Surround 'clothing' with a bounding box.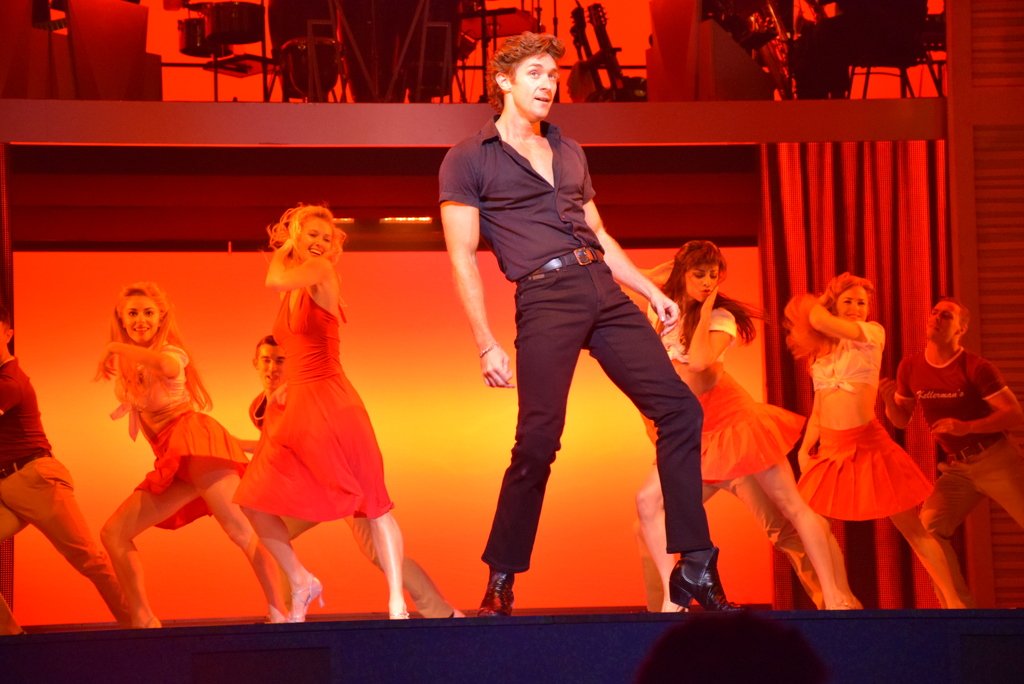
rect(0, 361, 149, 630).
